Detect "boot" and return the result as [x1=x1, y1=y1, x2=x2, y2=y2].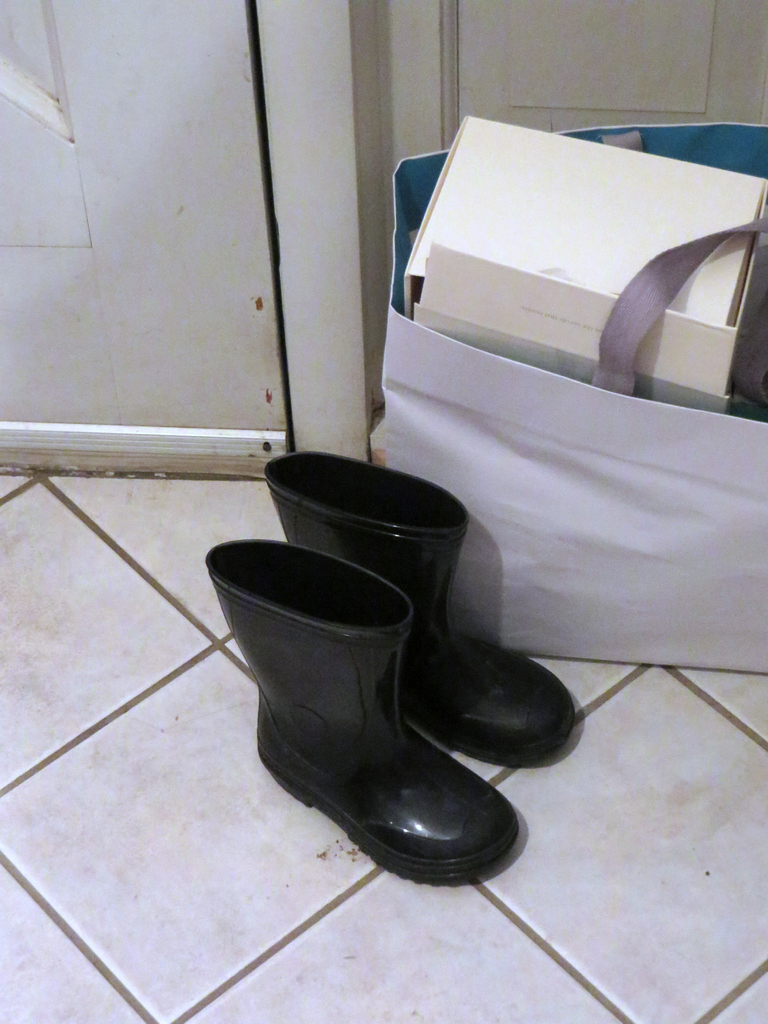
[x1=201, y1=526, x2=518, y2=881].
